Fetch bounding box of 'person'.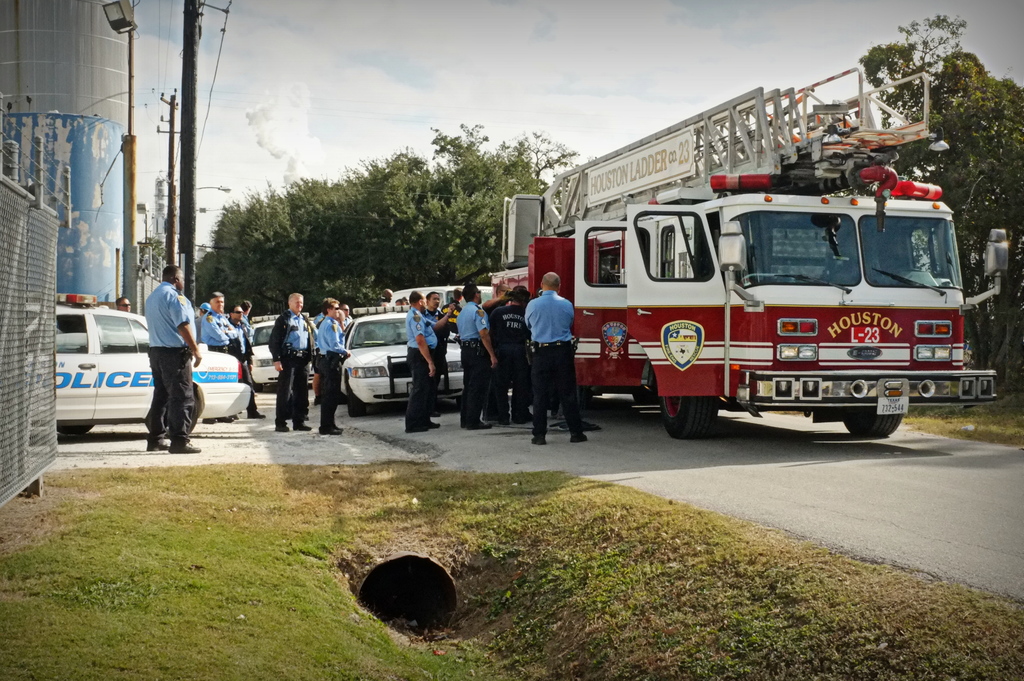
Bbox: 481,287,532,421.
